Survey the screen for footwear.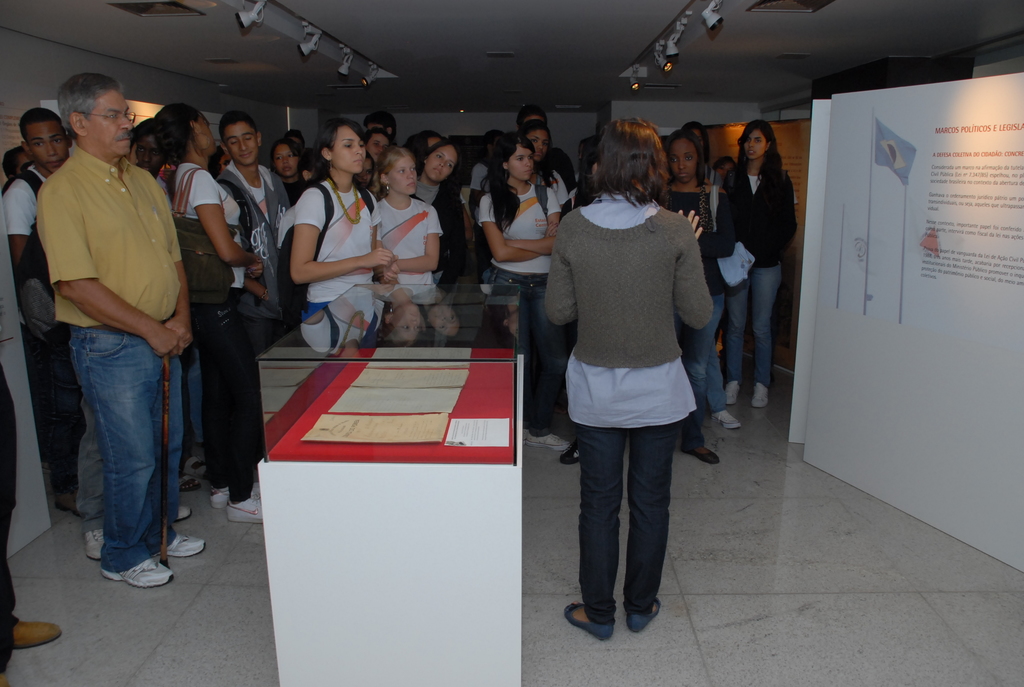
Survey found: 723,374,739,410.
